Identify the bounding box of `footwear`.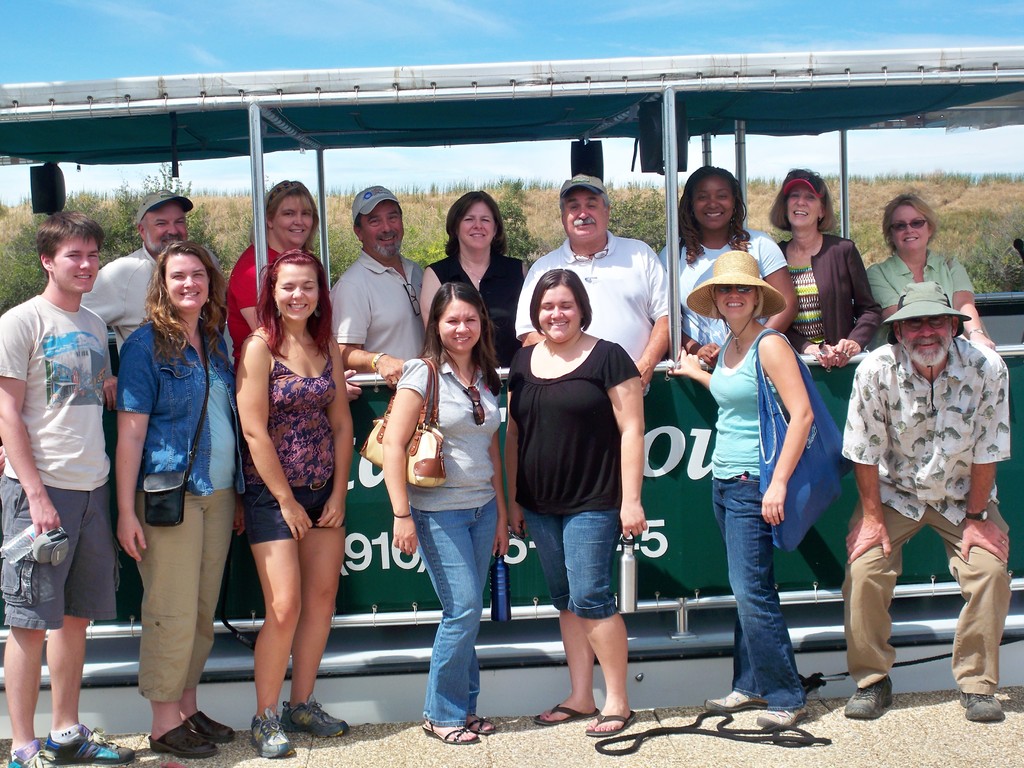
Rect(829, 658, 913, 728).
